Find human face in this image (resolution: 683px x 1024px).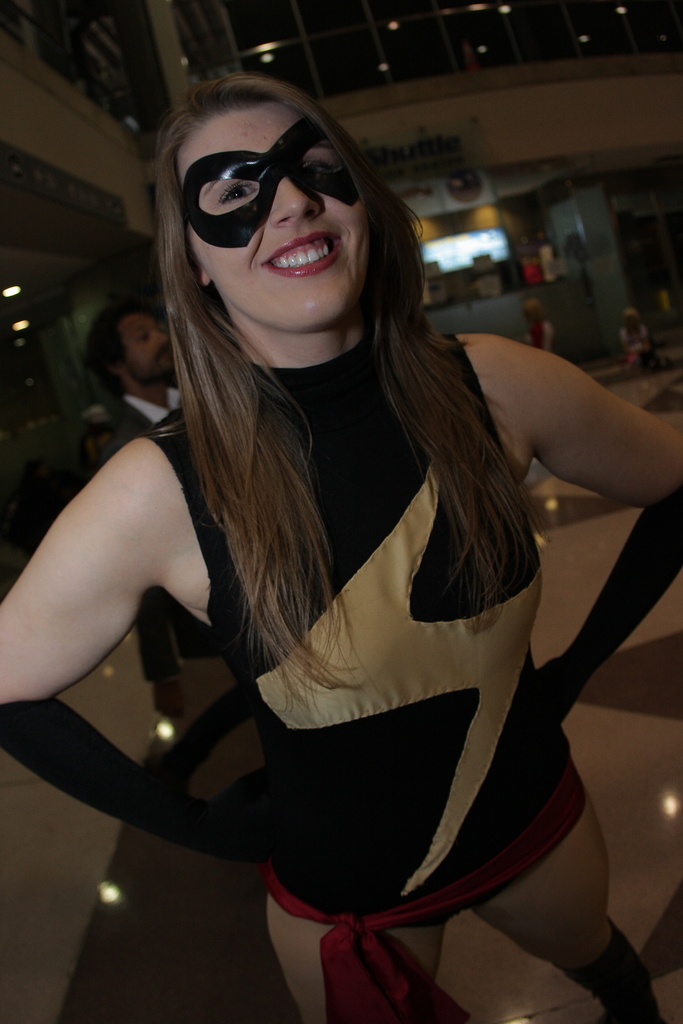
[x1=190, y1=111, x2=372, y2=324].
